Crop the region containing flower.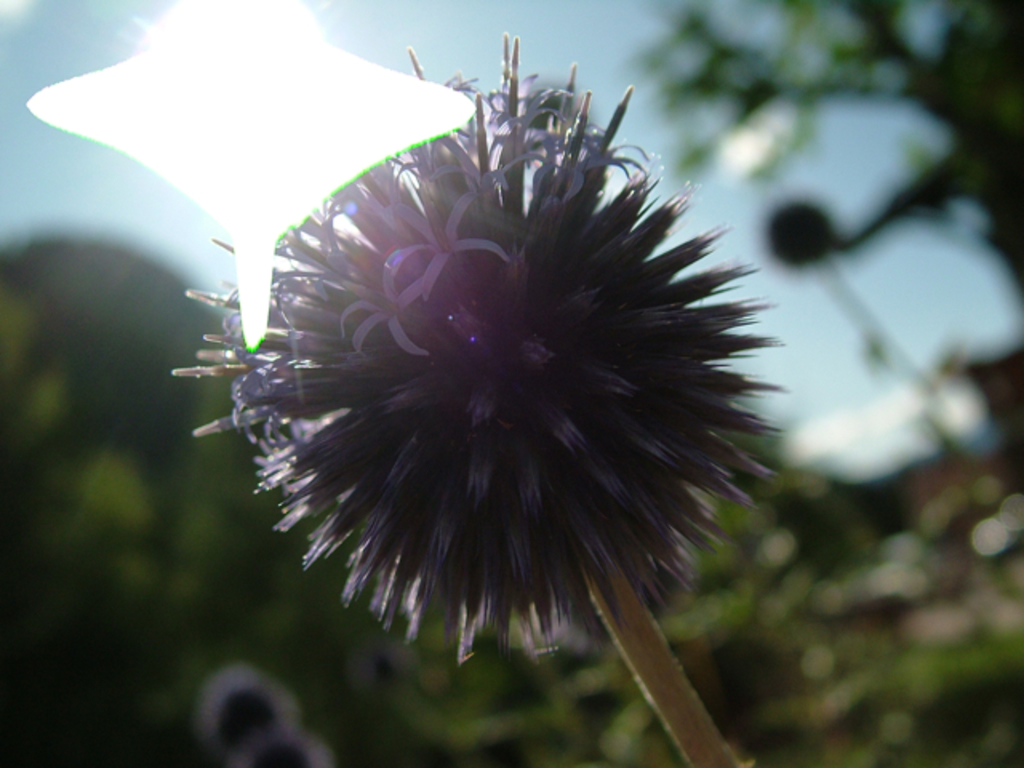
Crop region: [174, 35, 781, 670].
